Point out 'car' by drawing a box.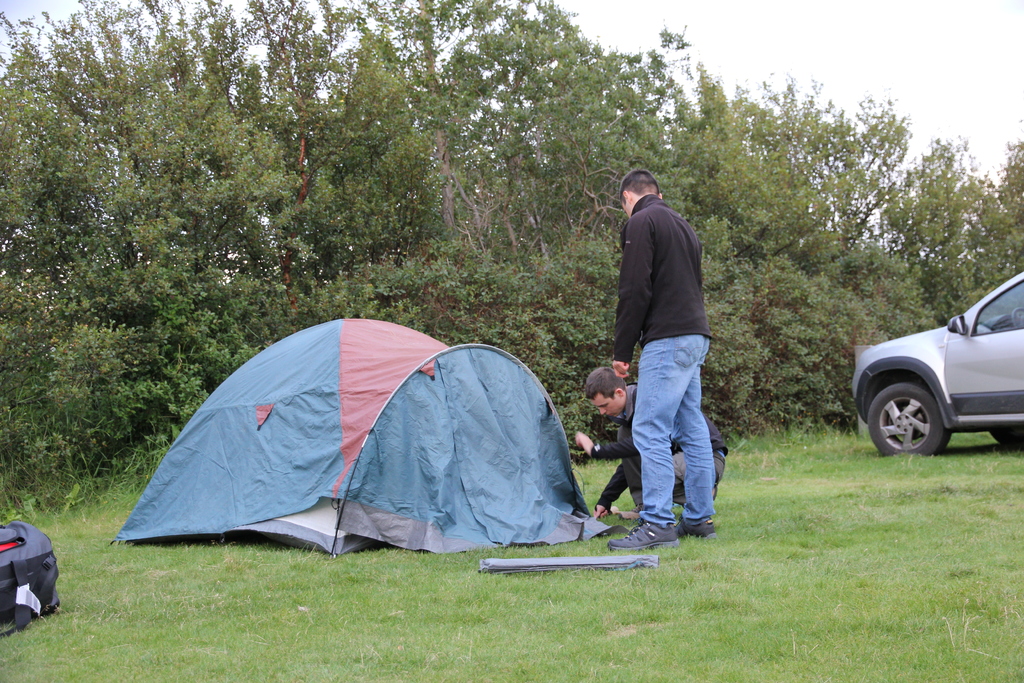
pyautogui.locateOnScreen(852, 269, 1023, 454).
